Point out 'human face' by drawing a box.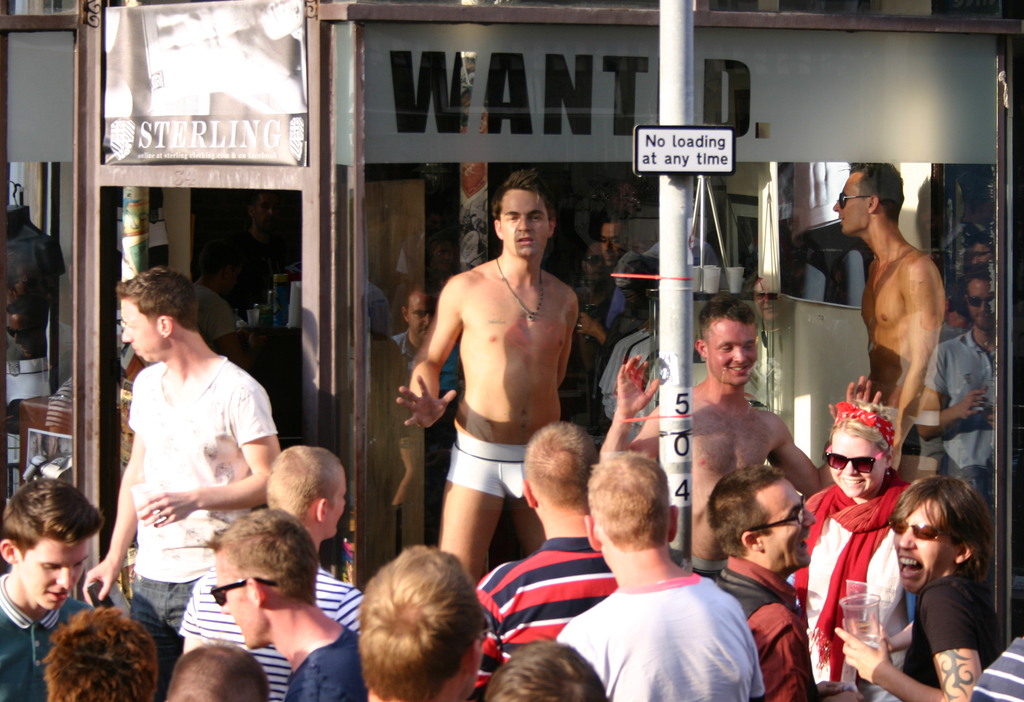
x1=835 y1=430 x2=886 y2=498.
